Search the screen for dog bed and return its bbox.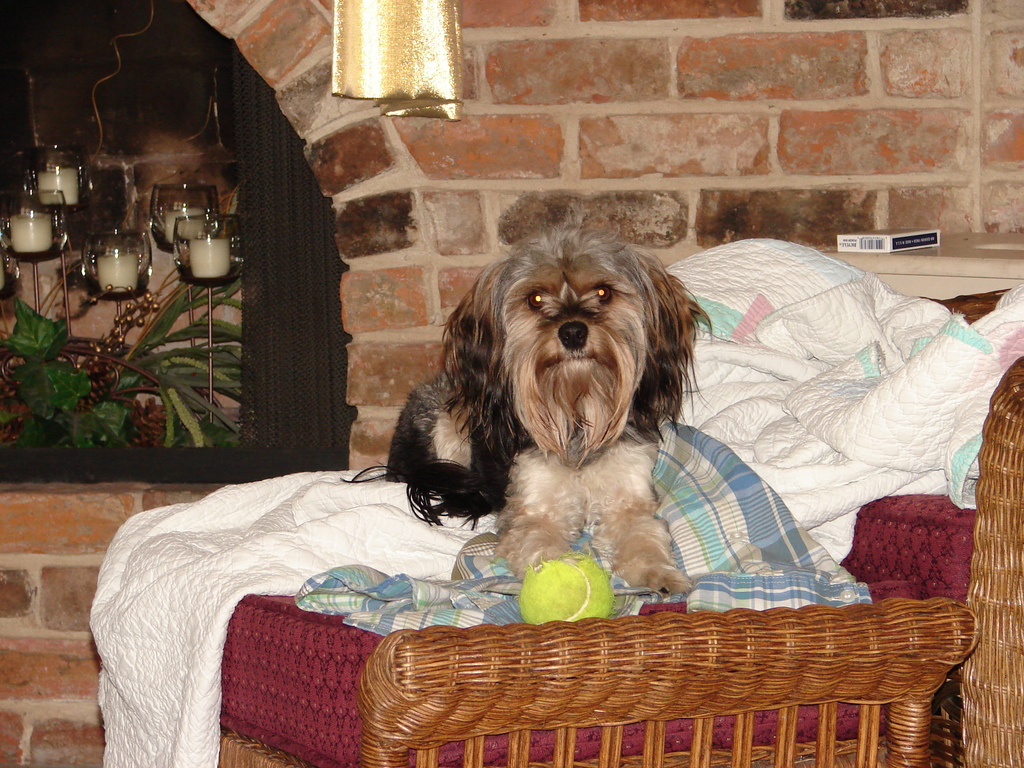
Found: left=221, top=495, right=980, bottom=767.
